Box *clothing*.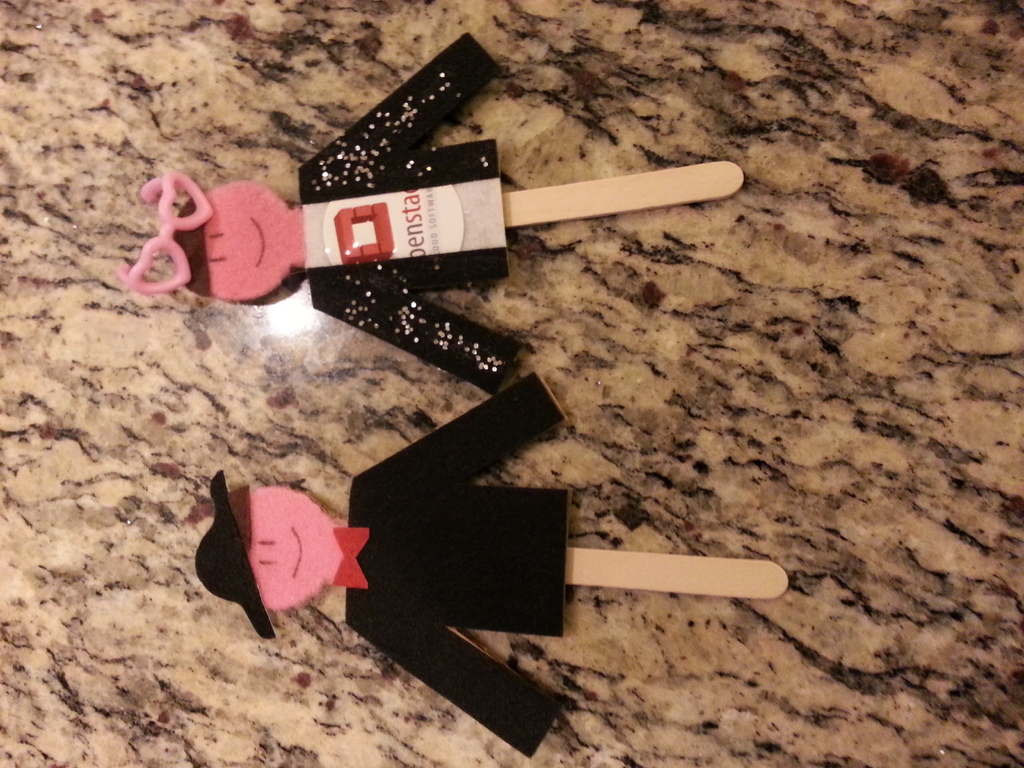
<box>330,367,569,762</box>.
